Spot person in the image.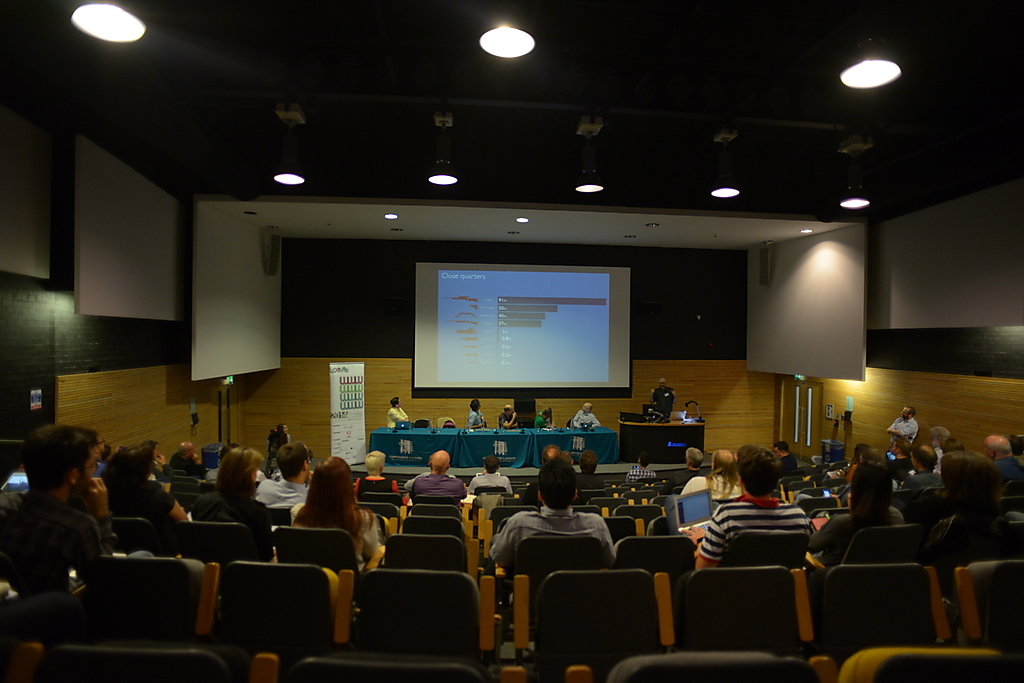
person found at rect(464, 399, 484, 423).
